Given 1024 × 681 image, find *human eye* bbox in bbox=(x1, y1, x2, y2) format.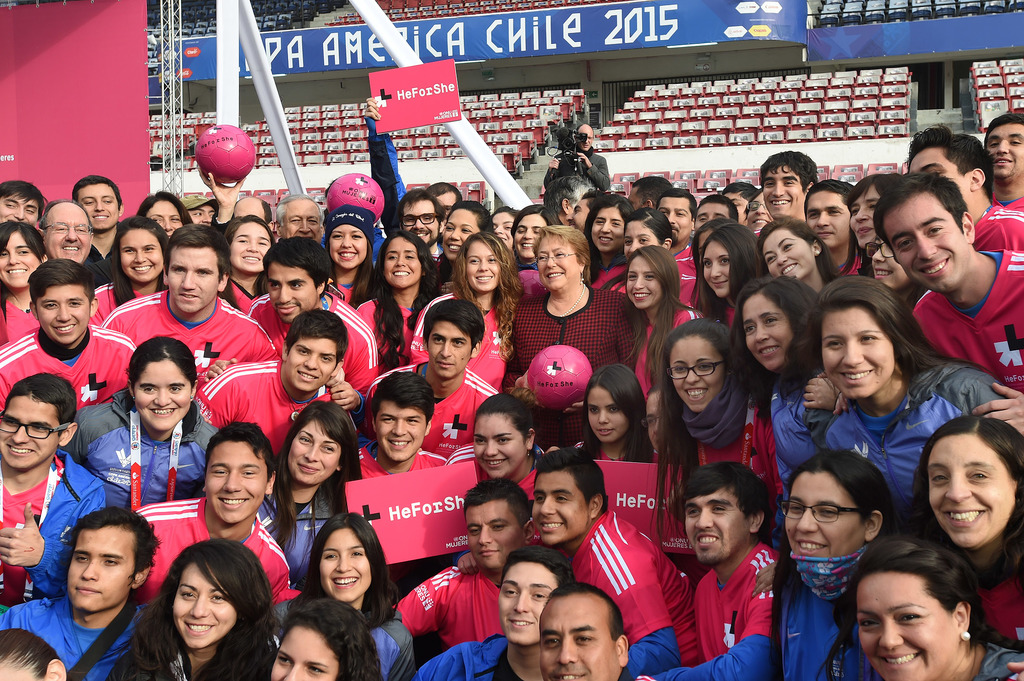
bbox=(210, 212, 216, 216).
